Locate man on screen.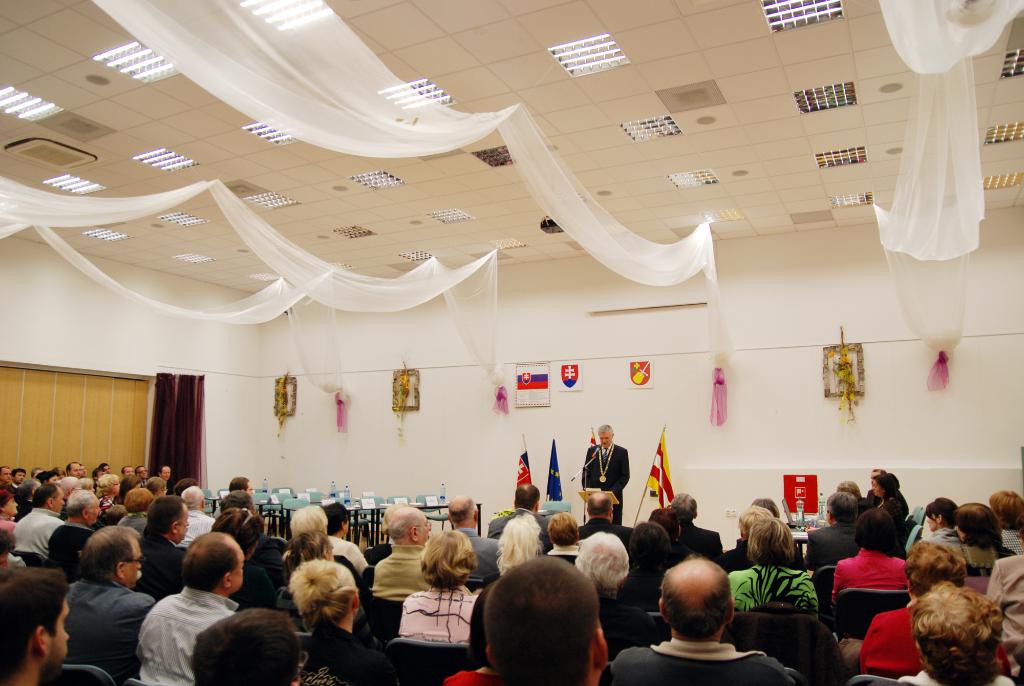
On screen at pyautogui.locateOnScreen(586, 551, 793, 685).
